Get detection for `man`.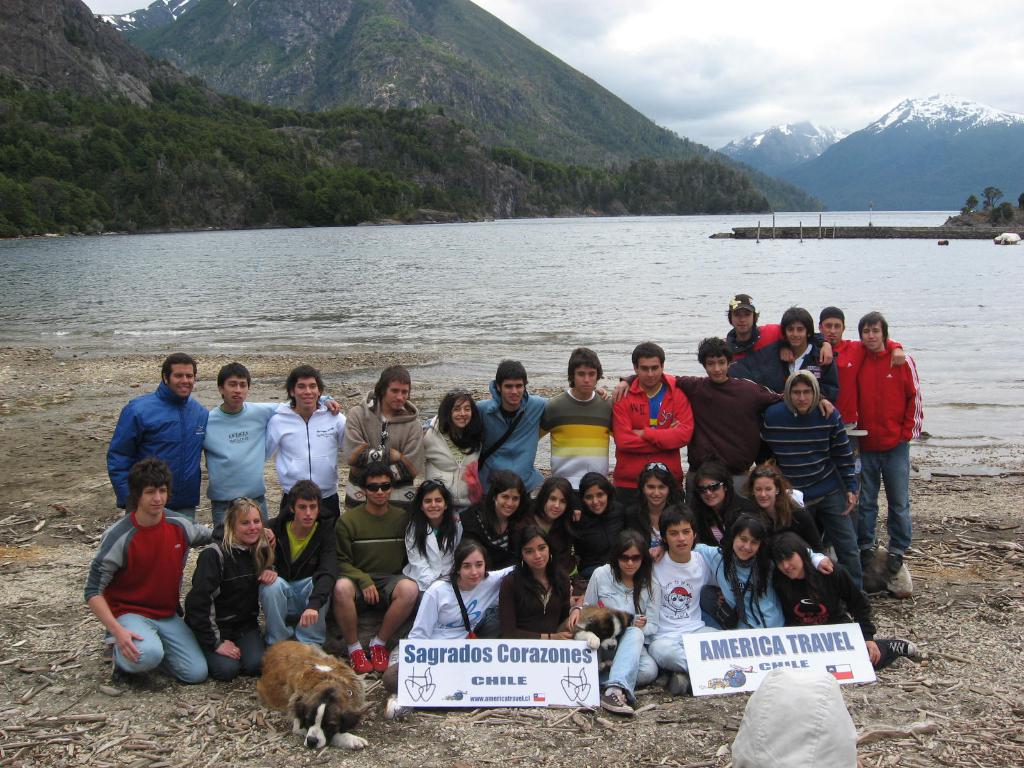
Detection: [x1=340, y1=366, x2=420, y2=516].
